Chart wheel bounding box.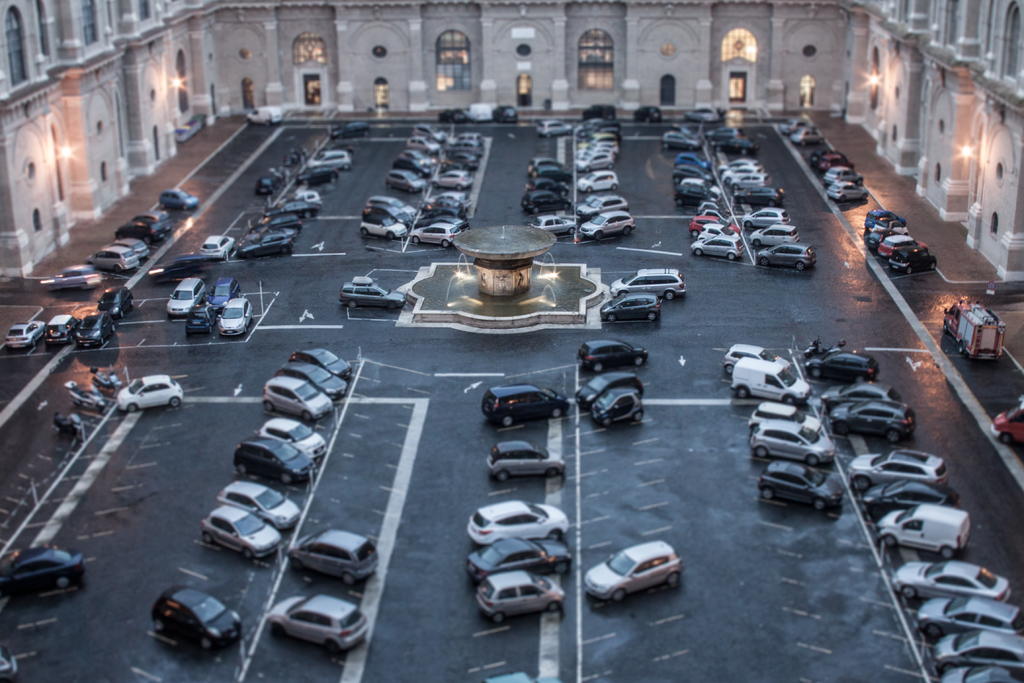
Charted: region(933, 263, 937, 270).
